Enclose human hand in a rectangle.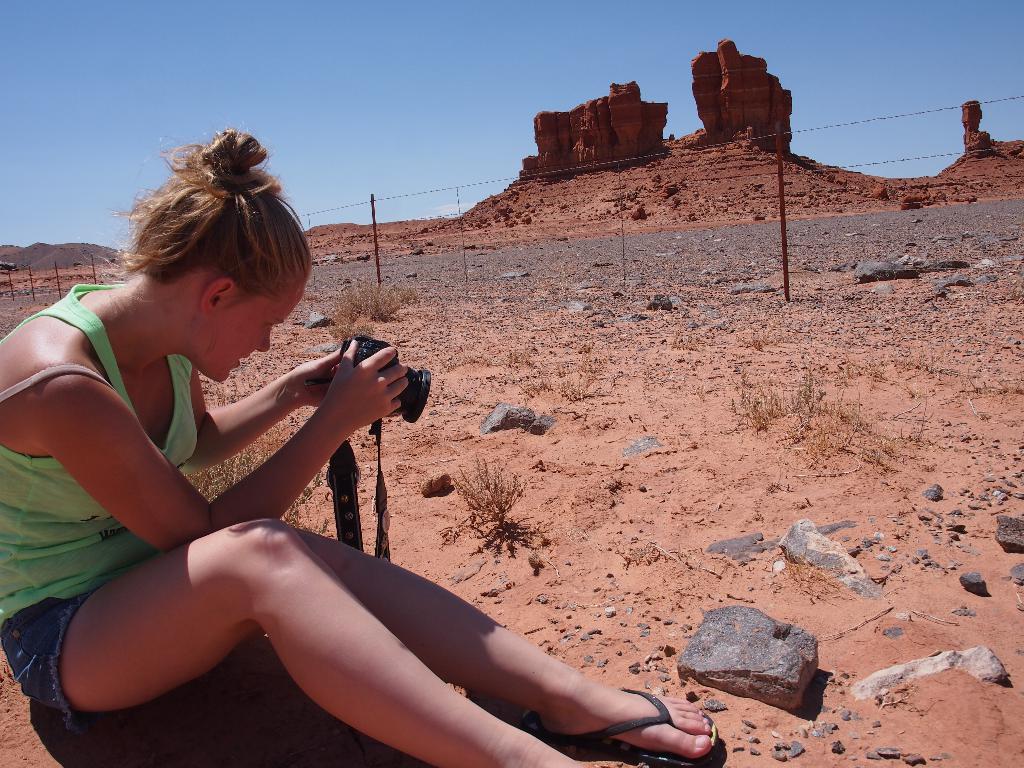
x1=292 y1=347 x2=346 y2=409.
